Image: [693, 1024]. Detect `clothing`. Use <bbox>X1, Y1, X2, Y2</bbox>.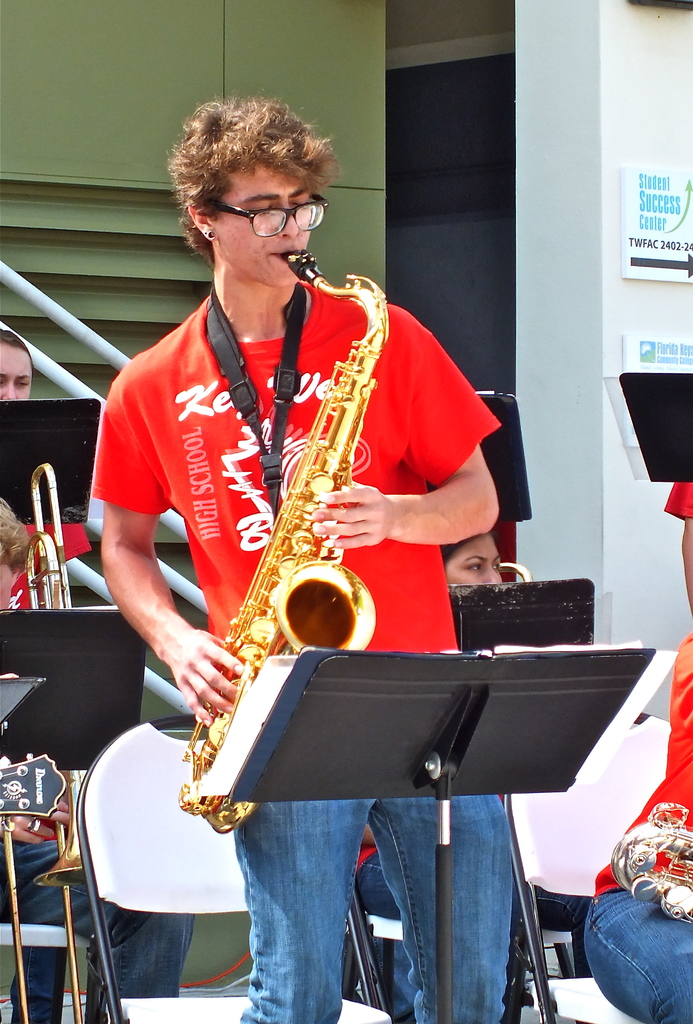
<bbox>92, 282, 510, 1023</bbox>.
